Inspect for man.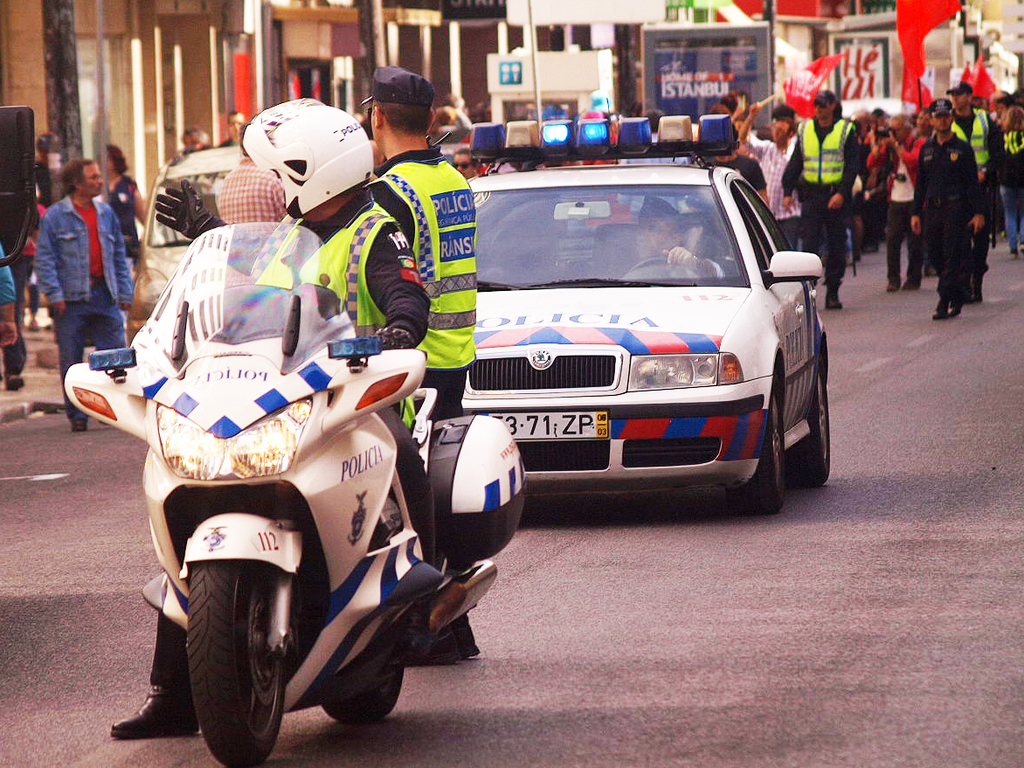
Inspection: box=[103, 95, 494, 743].
